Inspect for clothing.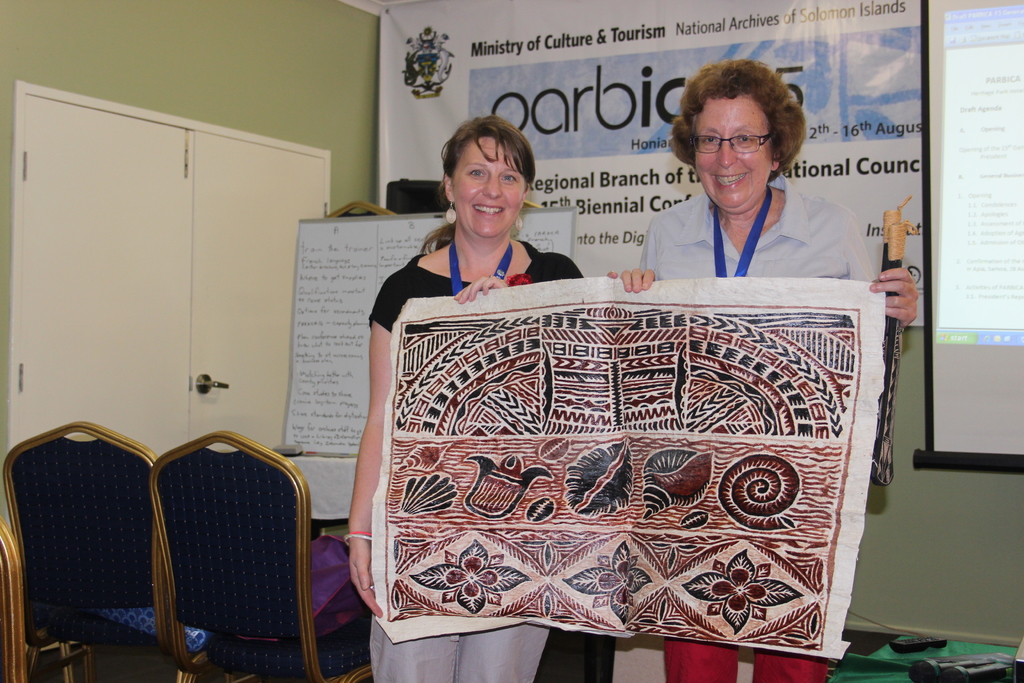
Inspection: left=365, top=247, right=582, bottom=682.
